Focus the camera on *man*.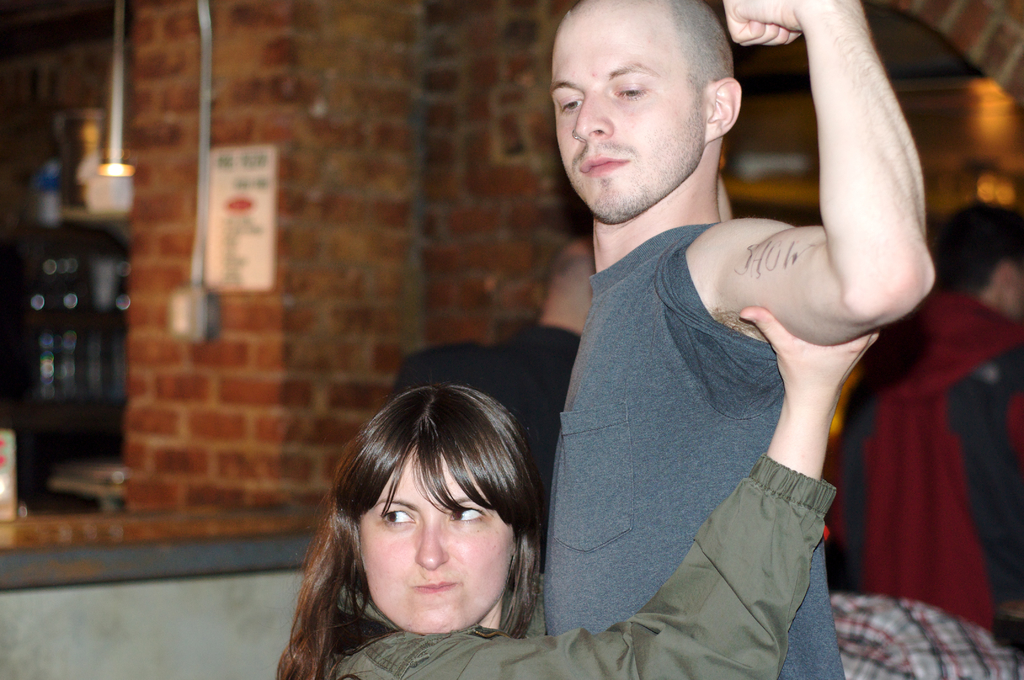
Focus region: <bbox>380, 232, 605, 546</bbox>.
